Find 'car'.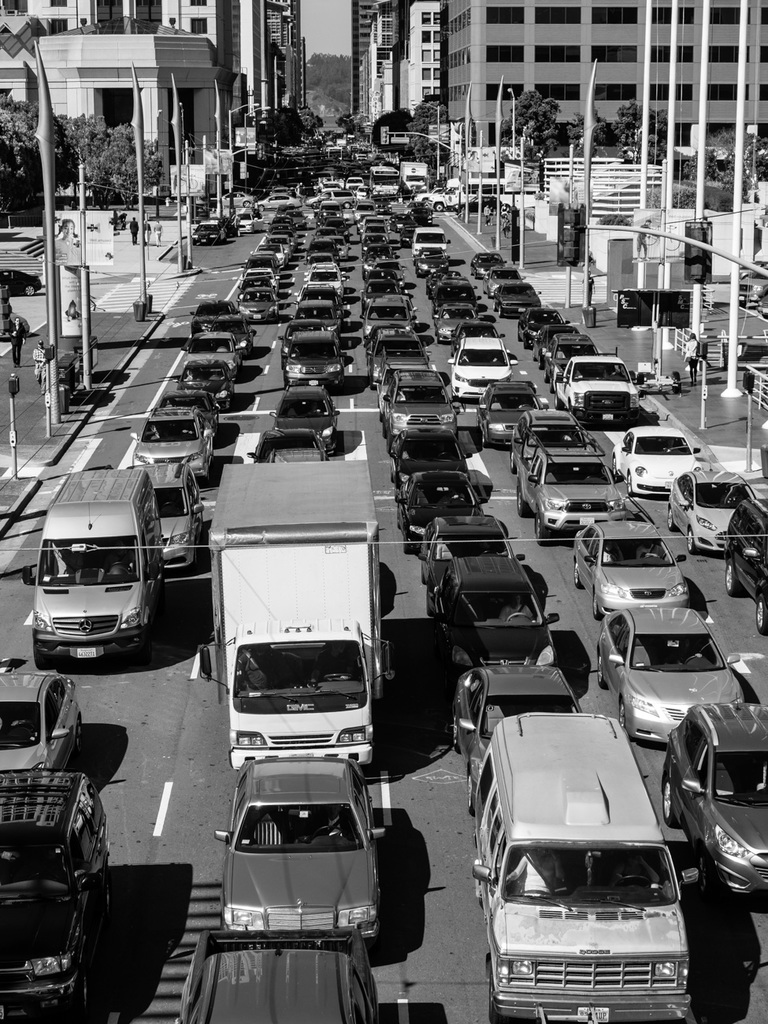
572 510 693 618.
